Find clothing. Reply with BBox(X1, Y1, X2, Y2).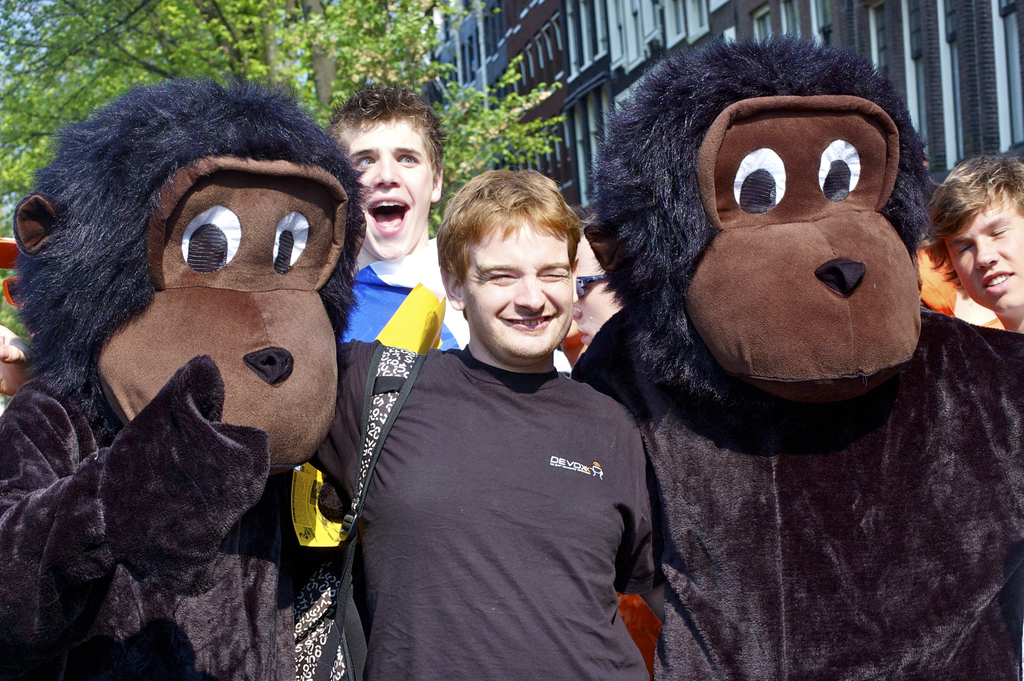
BBox(566, 306, 1023, 680).
